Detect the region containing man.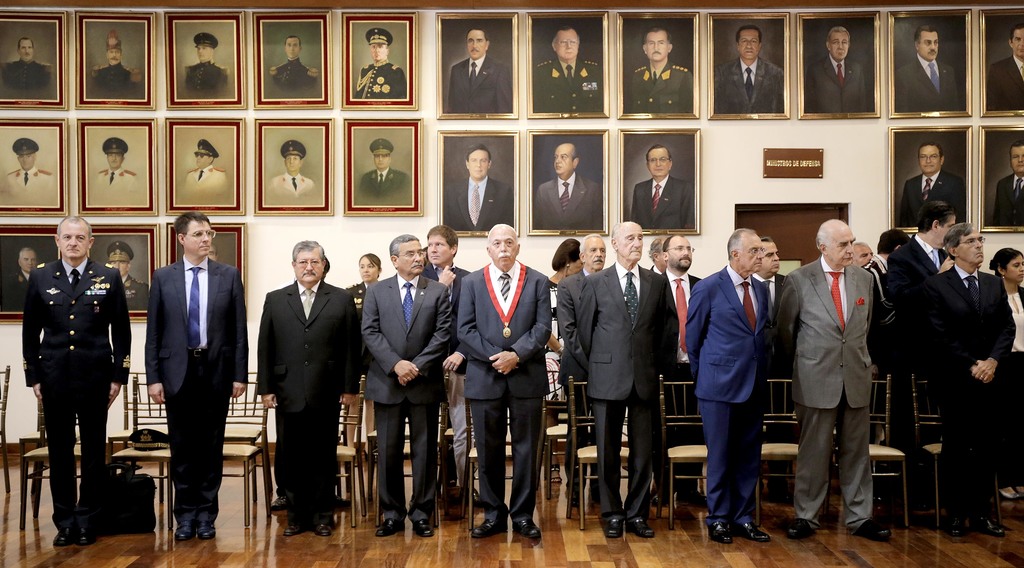
{"left": 448, "top": 147, "right": 511, "bottom": 230}.
